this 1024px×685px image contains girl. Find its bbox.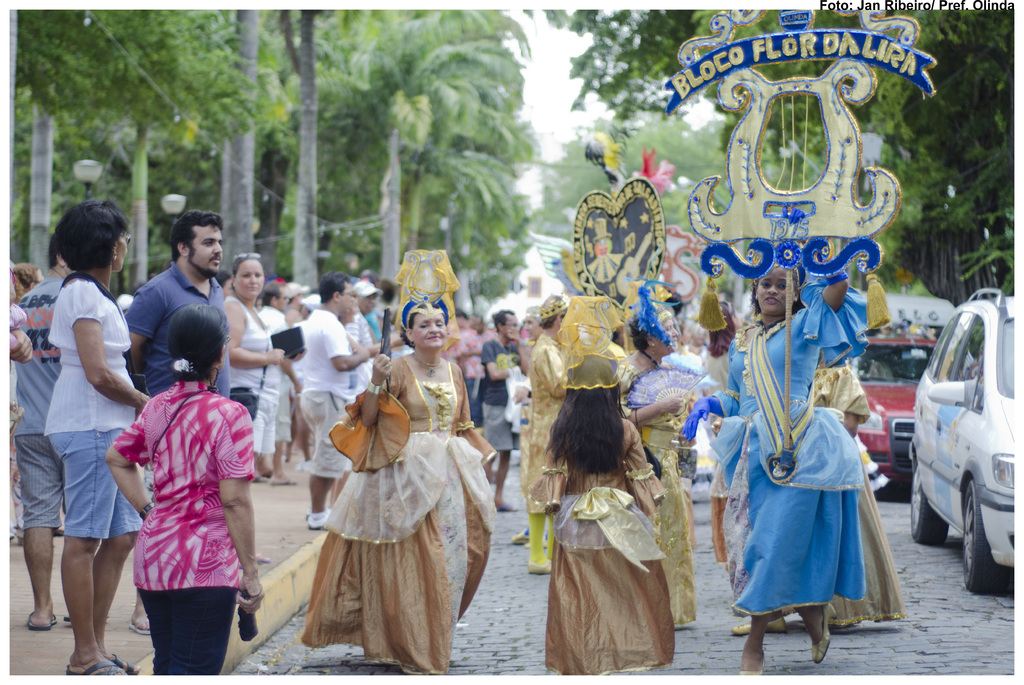
104,298,272,675.
